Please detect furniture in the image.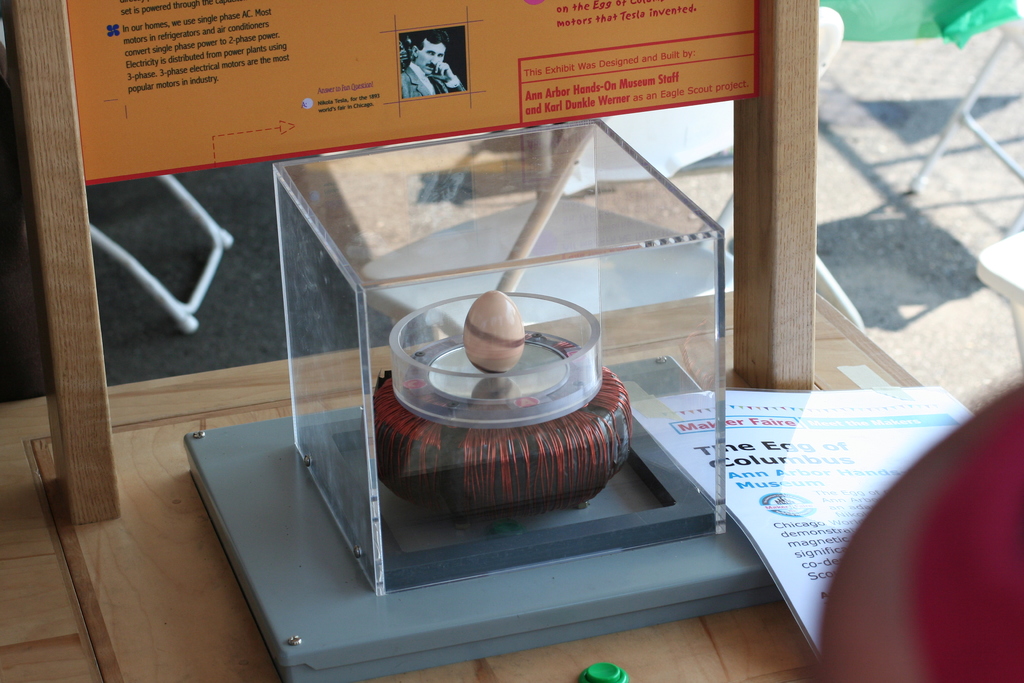
{"left": 0, "top": 0, "right": 923, "bottom": 682}.
